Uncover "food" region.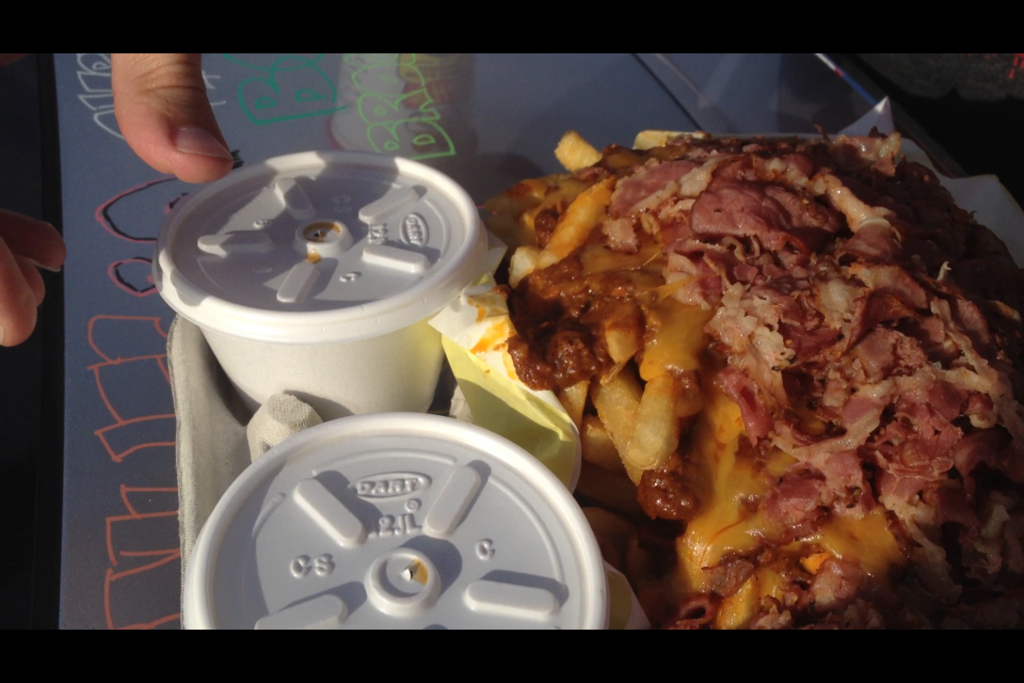
Uncovered: locate(481, 132, 972, 468).
